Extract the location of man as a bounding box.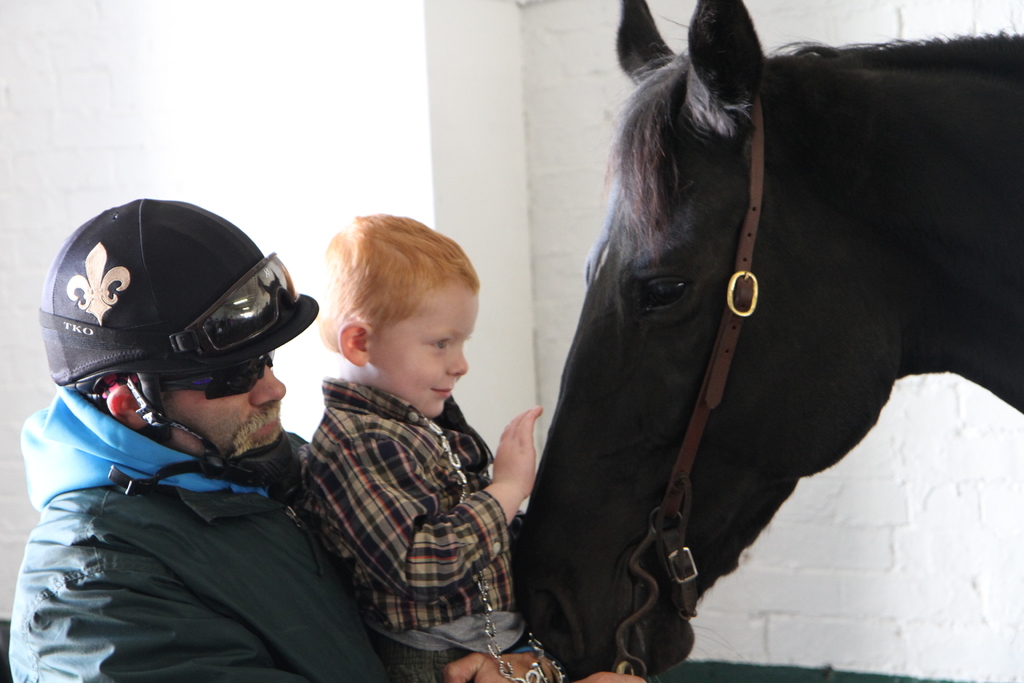
4 199 650 682.
